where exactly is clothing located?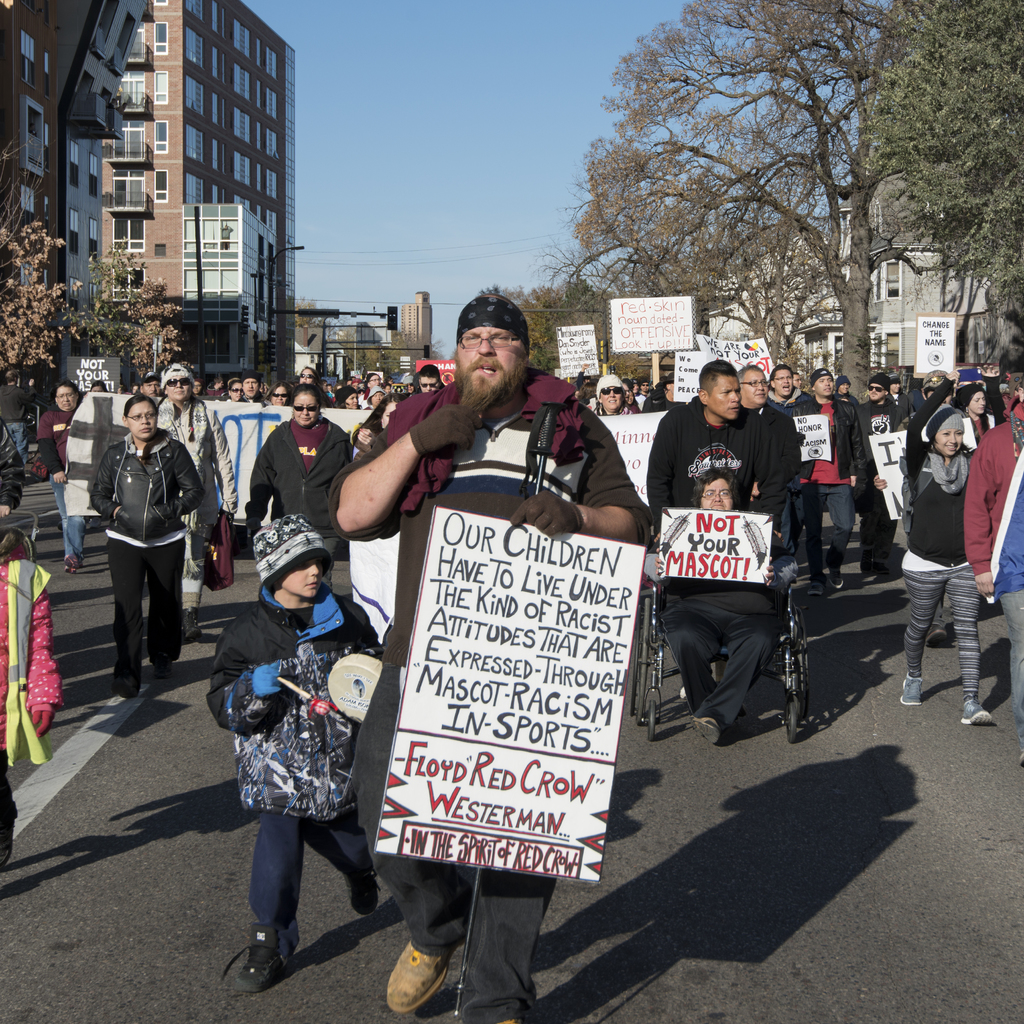
Its bounding box is (791,394,868,583).
